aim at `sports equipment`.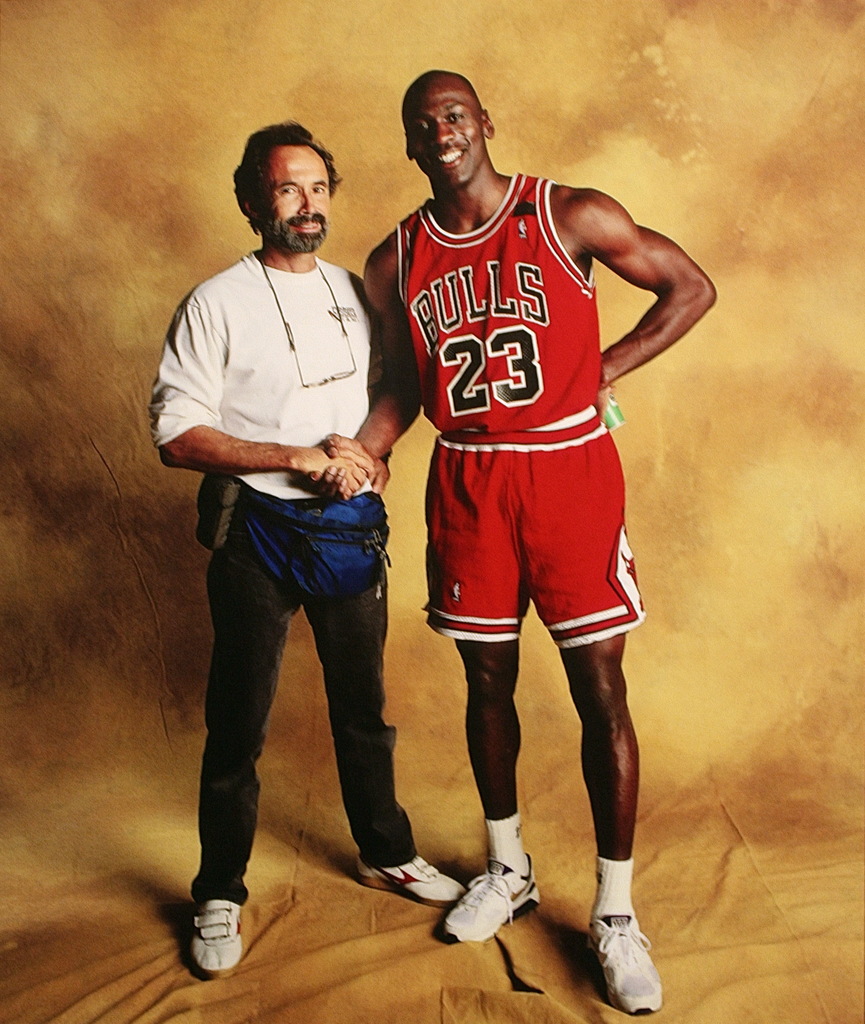
Aimed at bbox=[589, 916, 666, 1014].
